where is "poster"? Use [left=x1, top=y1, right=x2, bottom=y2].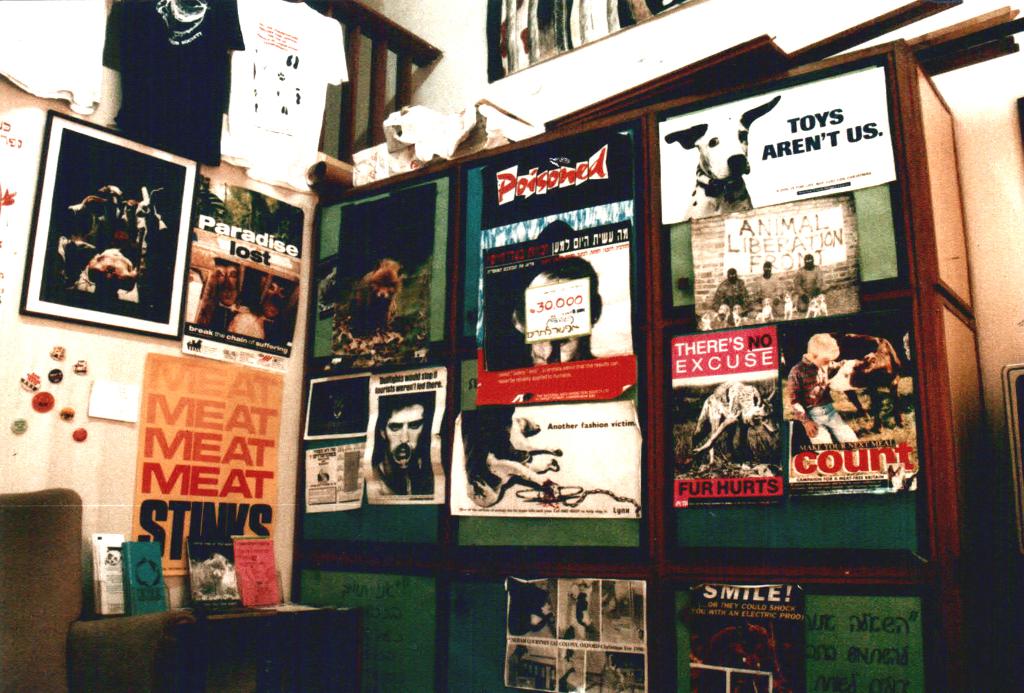
[left=313, top=180, right=451, bottom=363].
